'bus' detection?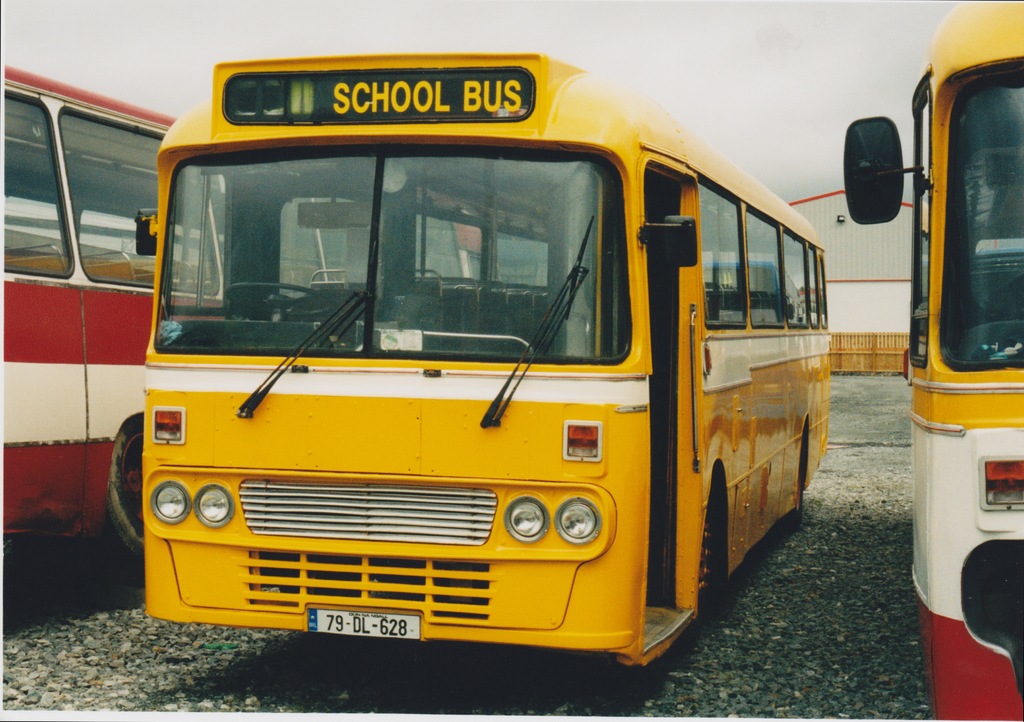
bbox=[845, 0, 1023, 721]
